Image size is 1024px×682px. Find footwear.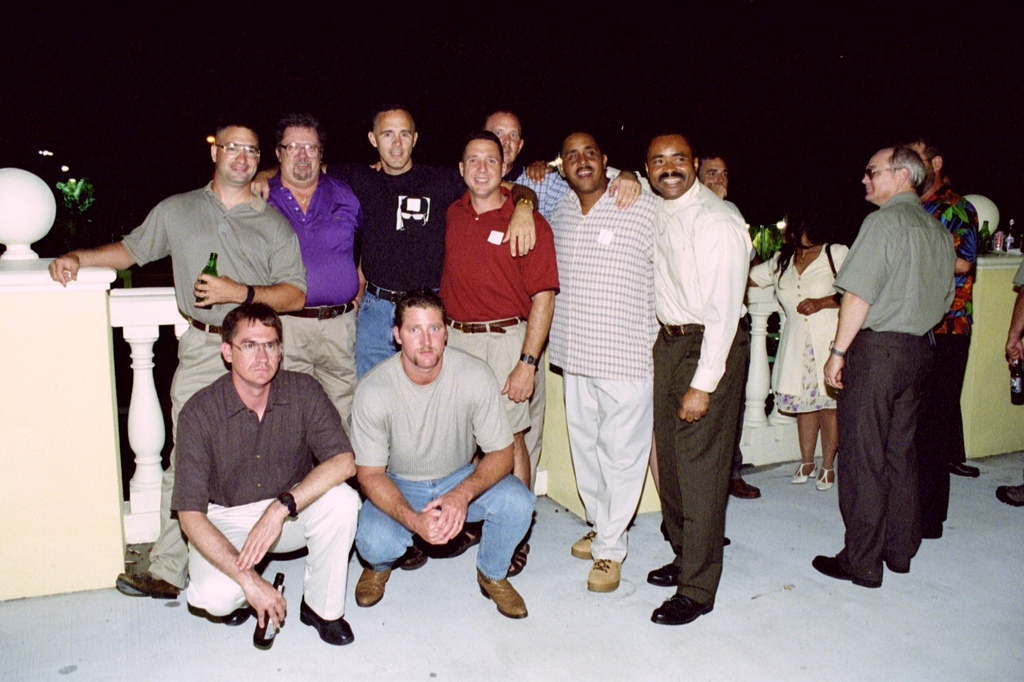
571:529:597:560.
